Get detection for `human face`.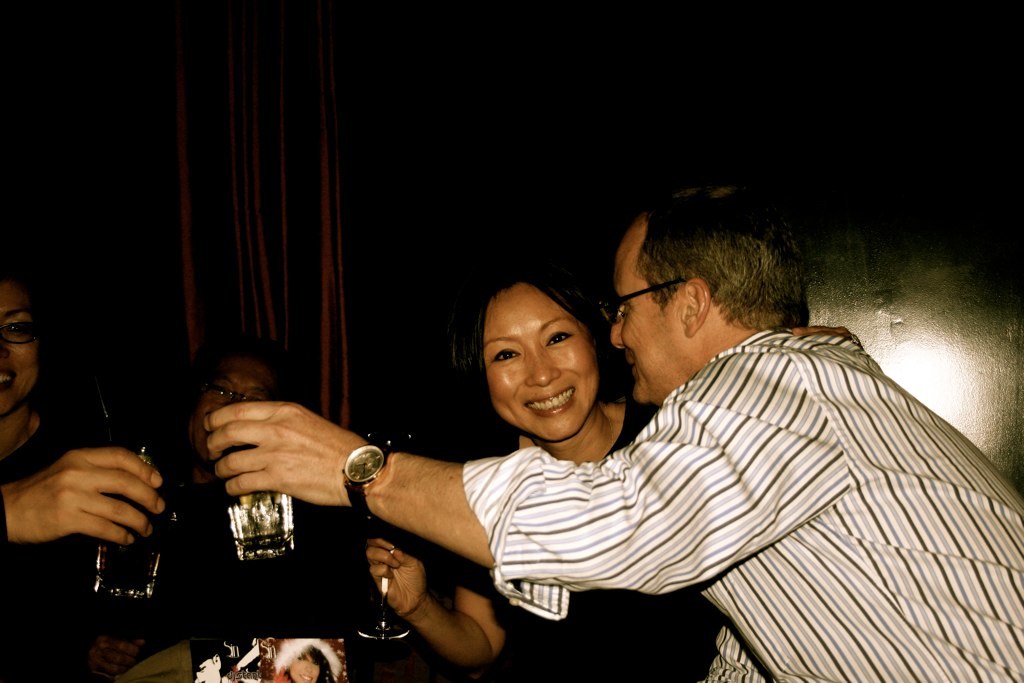
Detection: rect(200, 358, 271, 465).
